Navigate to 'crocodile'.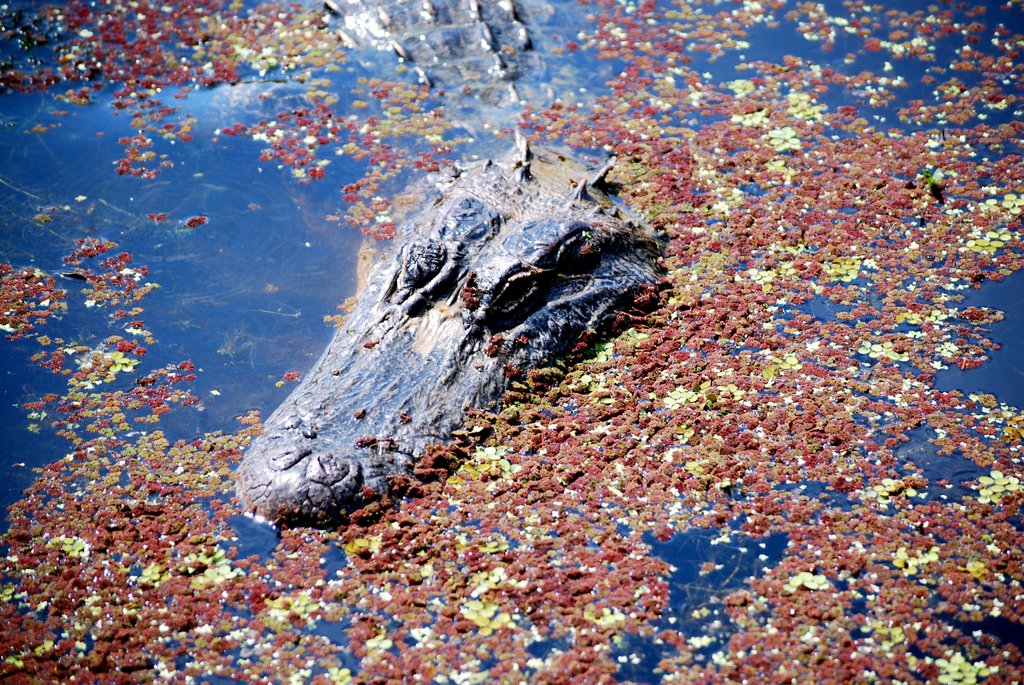
Navigation target: {"left": 222, "top": 0, "right": 678, "bottom": 534}.
